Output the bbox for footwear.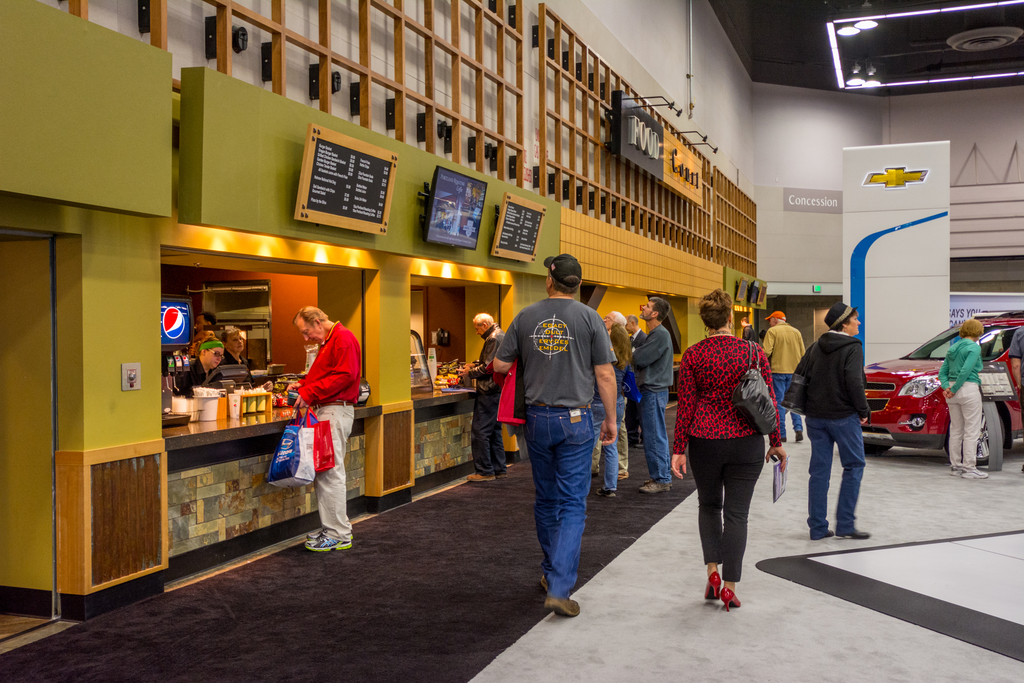
detection(541, 597, 582, 617).
